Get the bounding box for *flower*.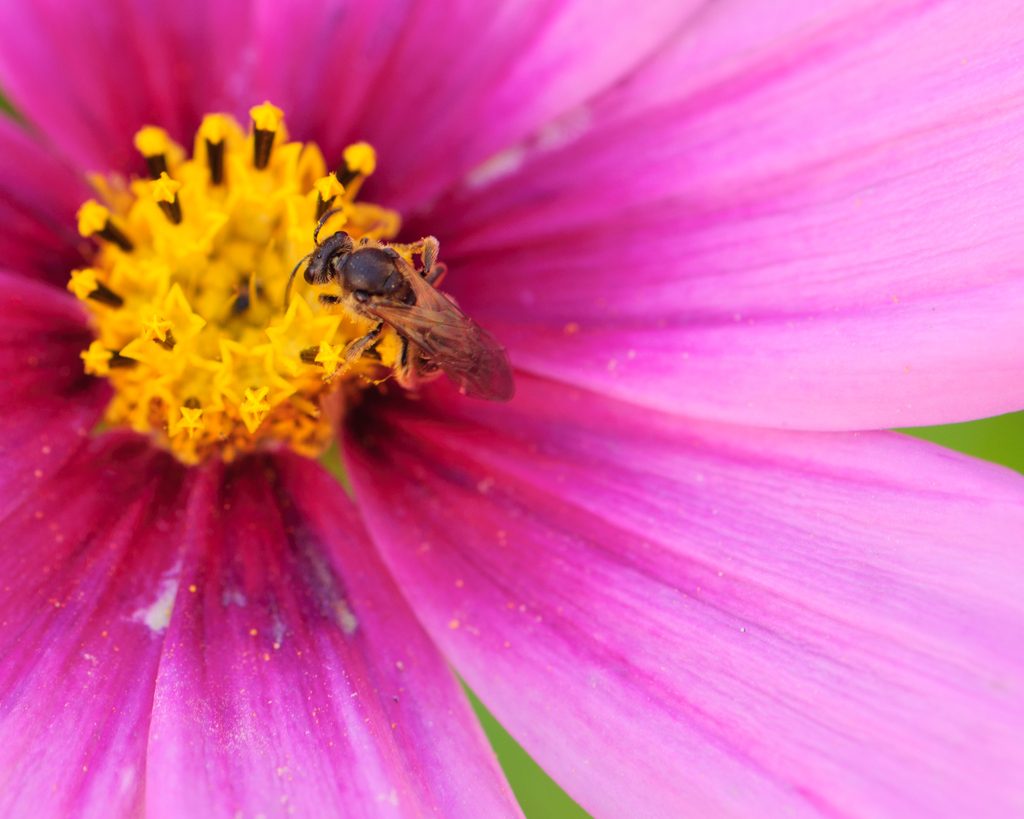
BBox(2, 0, 1023, 817).
